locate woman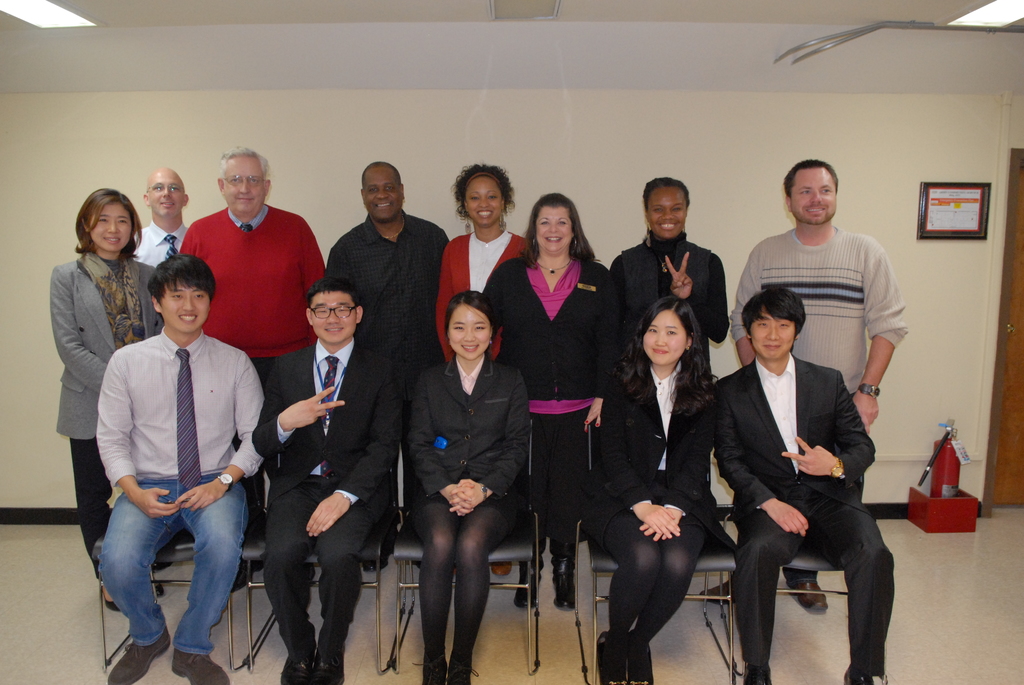
[45,184,163,610]
